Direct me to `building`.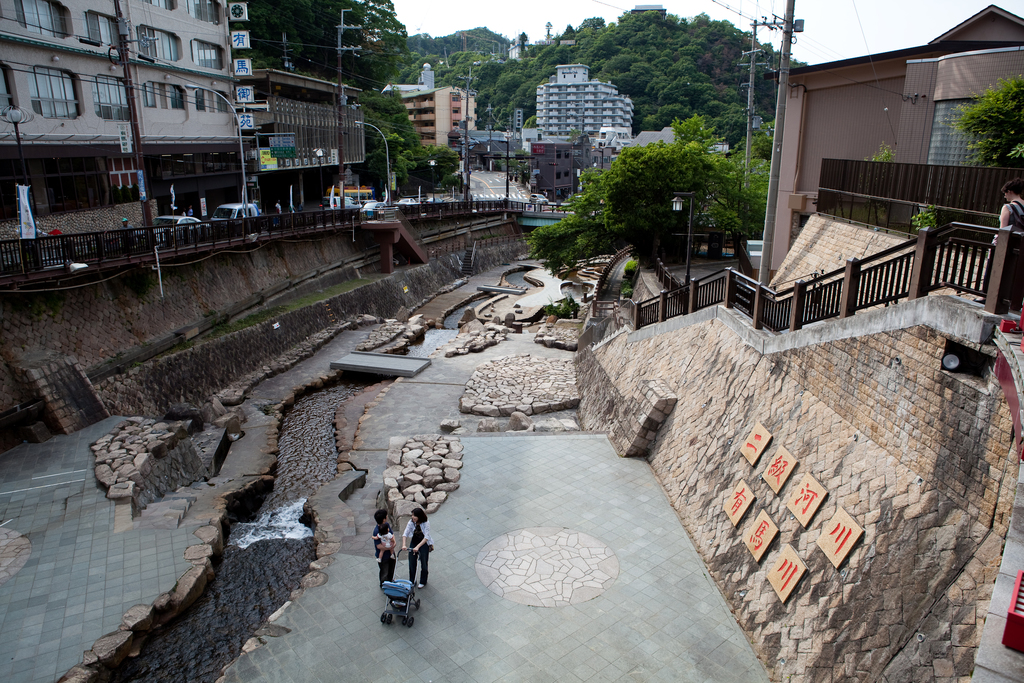
Direction: (536, 65, 636, 136).
